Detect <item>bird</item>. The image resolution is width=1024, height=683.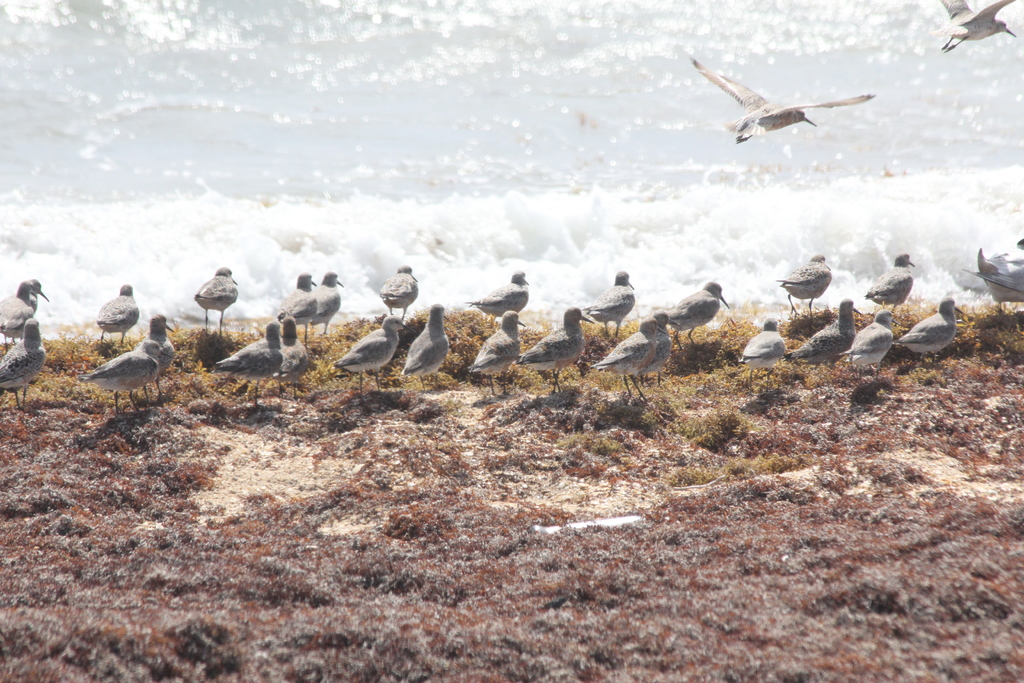
BBox(707, 54, 878, 145).
